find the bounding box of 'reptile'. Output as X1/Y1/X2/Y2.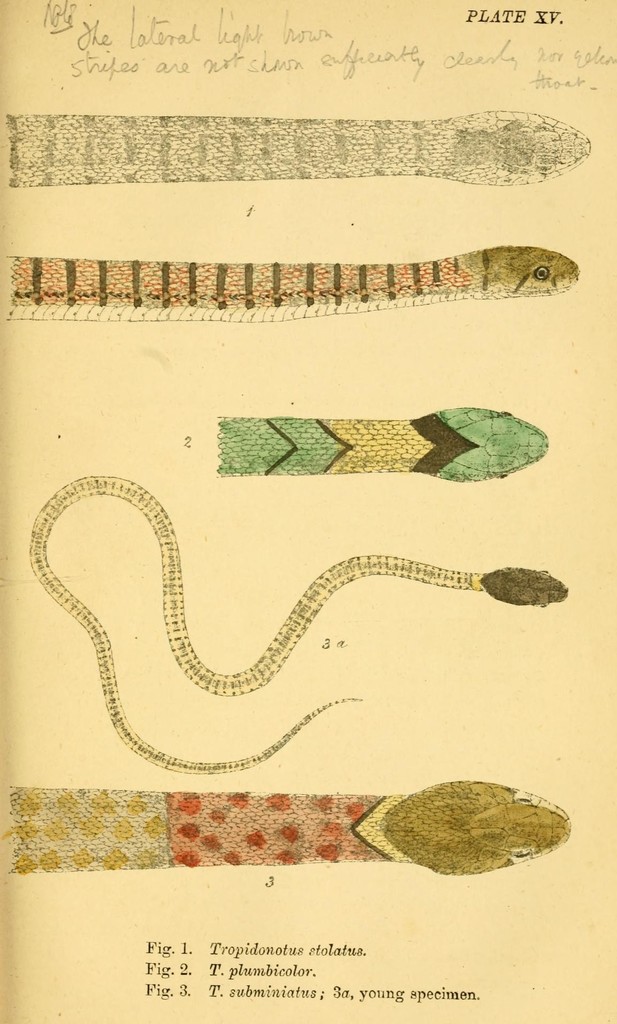
12/777/570/875.
